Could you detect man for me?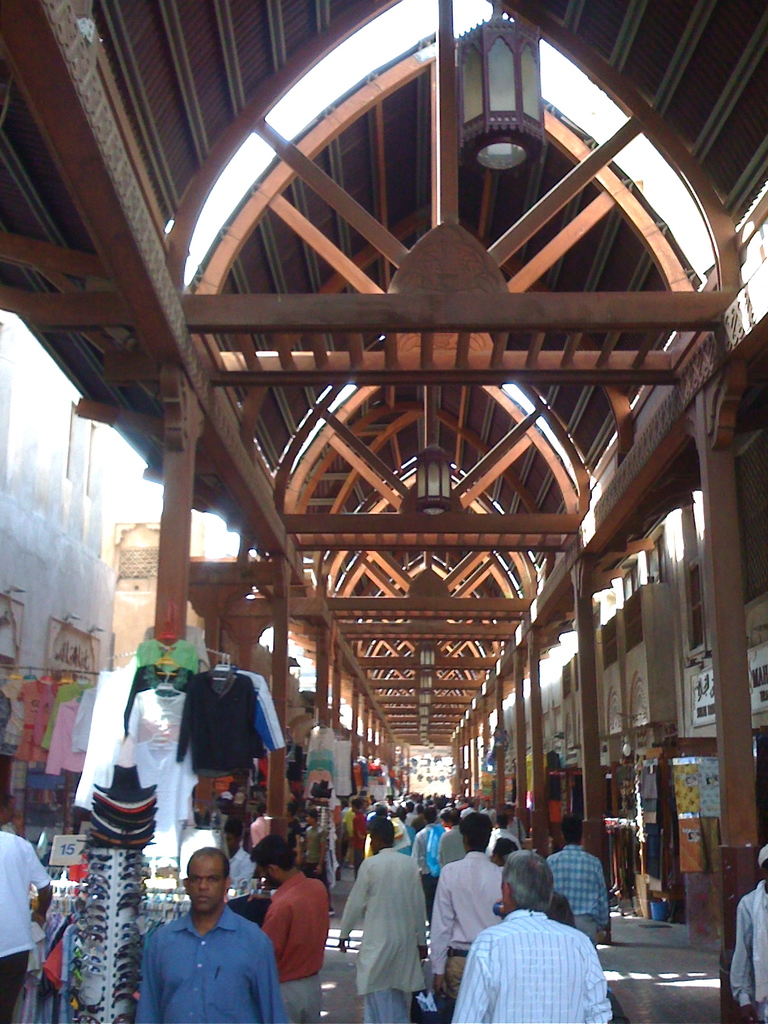
Detection result: (left=418, top=807, right=511, bottom=979).
